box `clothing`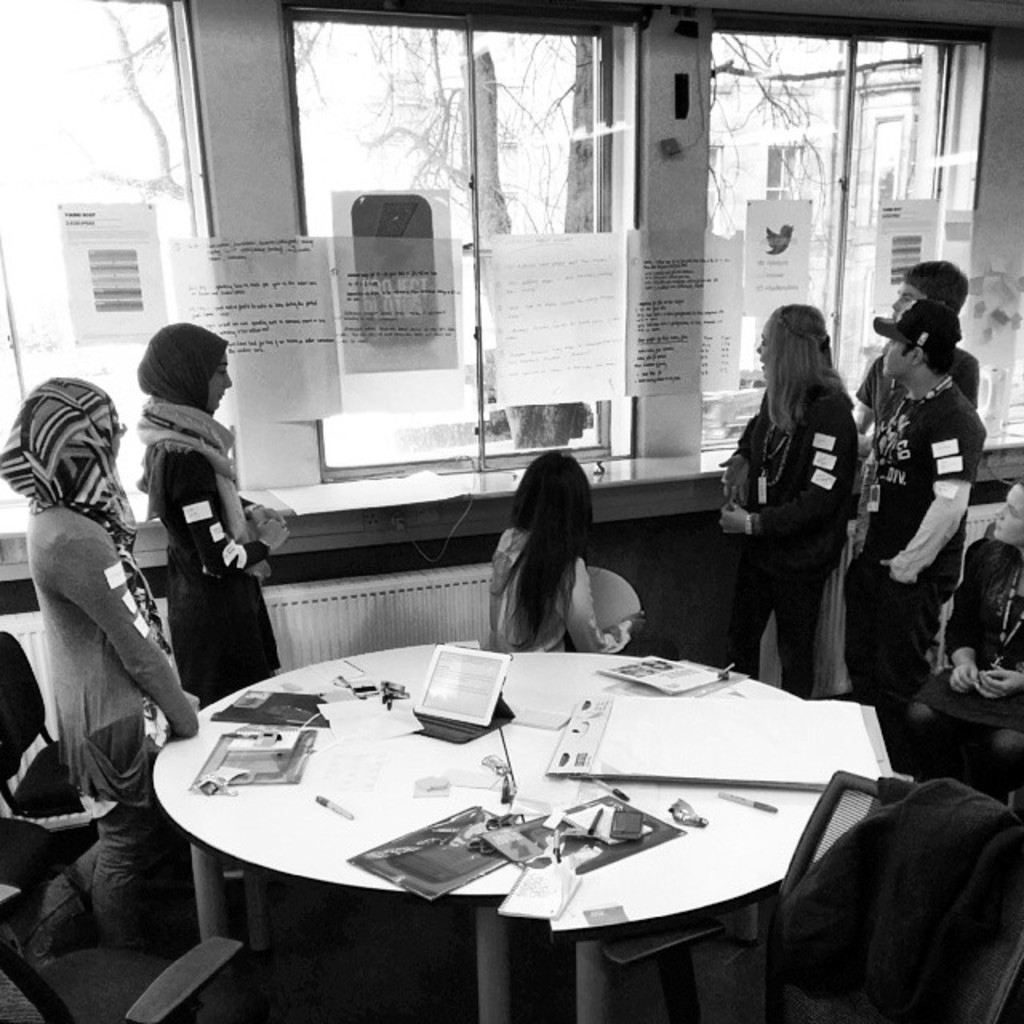
bbox=[722, 397, 866, 712]
